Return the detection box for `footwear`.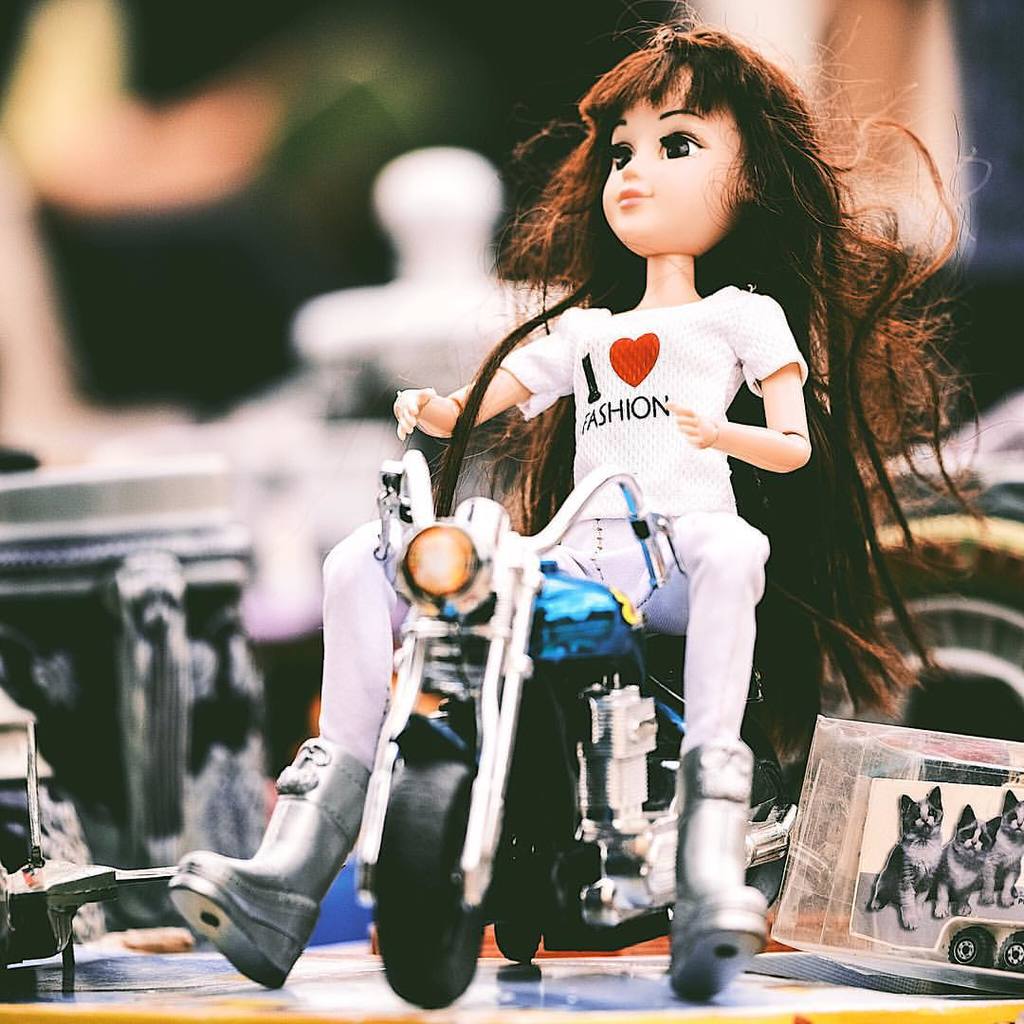
<bbox>151, 761, 362, 1012</bbox>.
